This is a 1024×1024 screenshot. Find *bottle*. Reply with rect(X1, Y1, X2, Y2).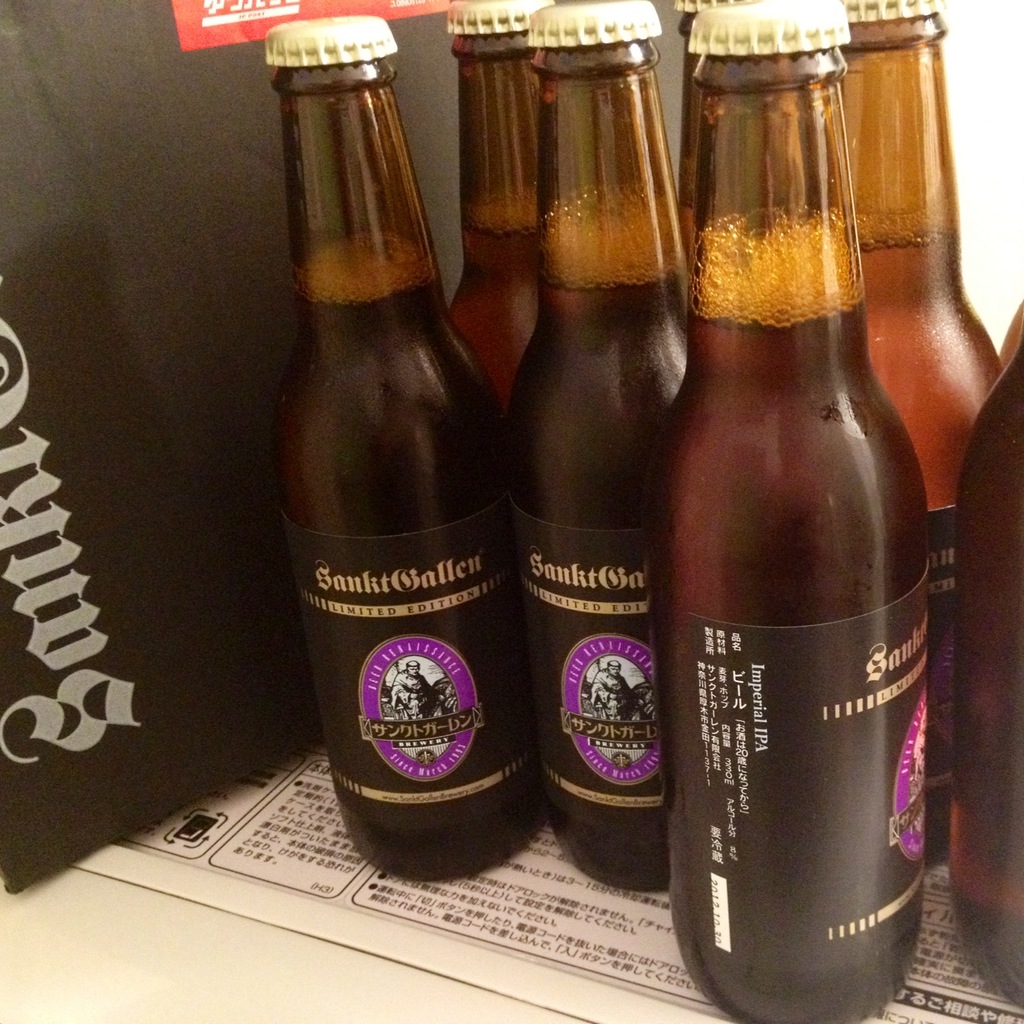
rect(515, 0, 697, 889).
